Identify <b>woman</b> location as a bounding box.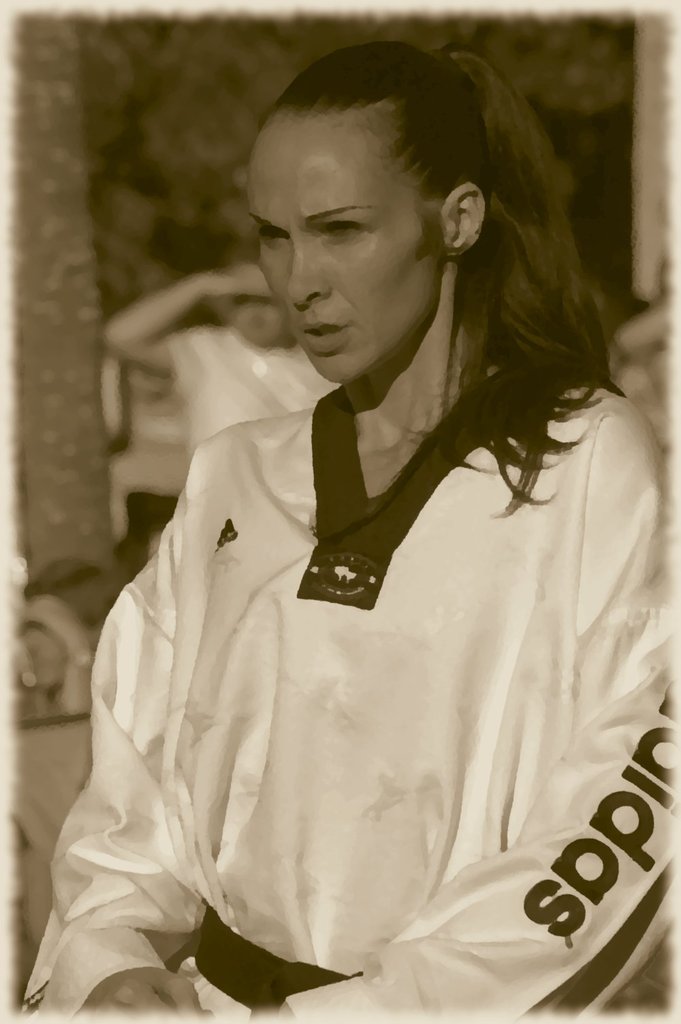
BBox(13, 39, 680, 1022).
